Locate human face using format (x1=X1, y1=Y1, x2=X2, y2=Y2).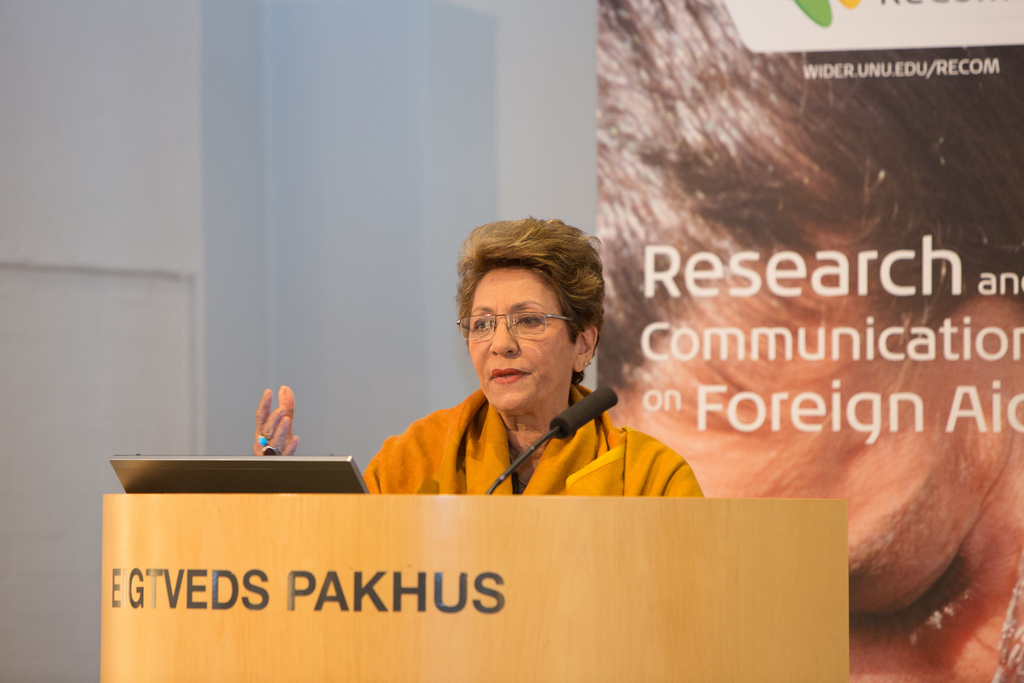
(x1=607, y1=270, x2=1023, y2=682).
